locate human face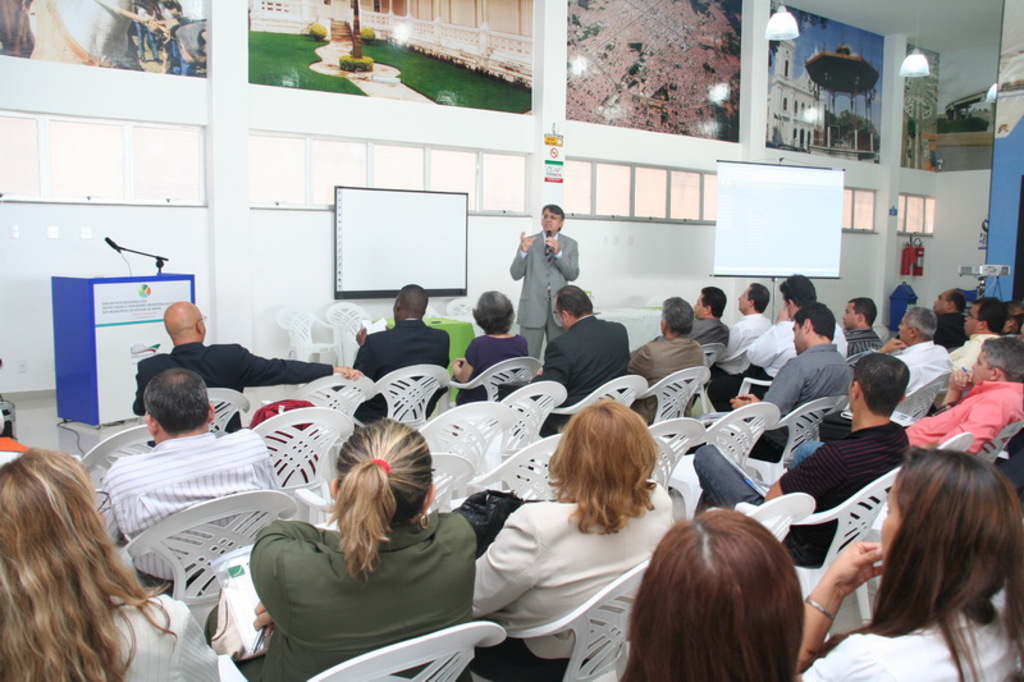
737/287/748/312
